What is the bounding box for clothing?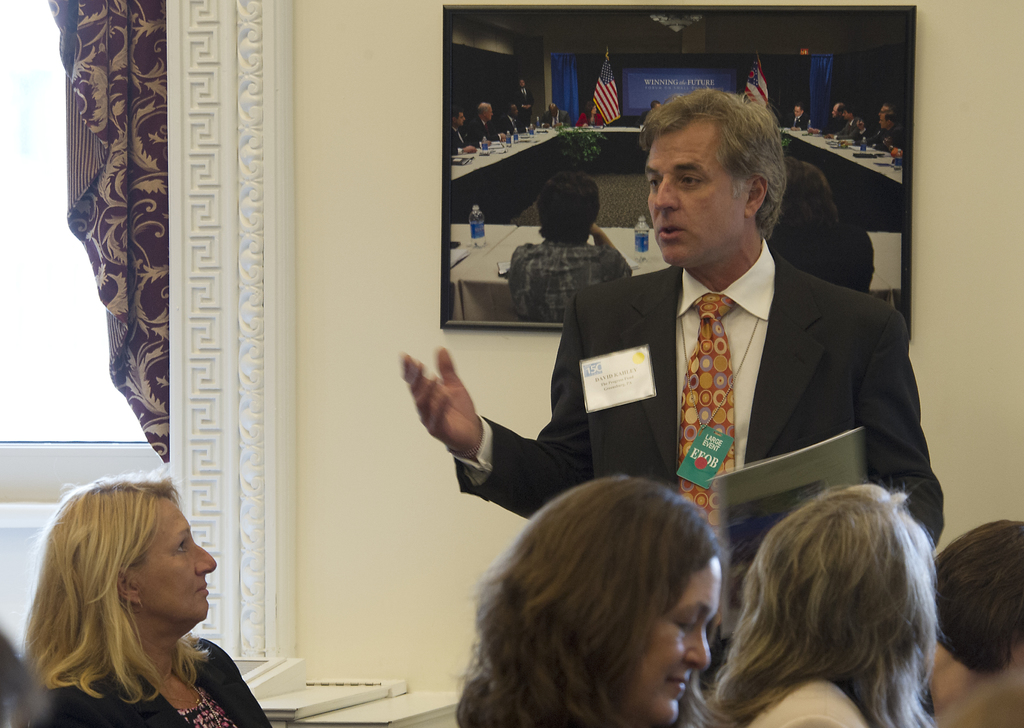
{"x1": 453, "y1": 123, "x2": 468, "y2": 153}.
